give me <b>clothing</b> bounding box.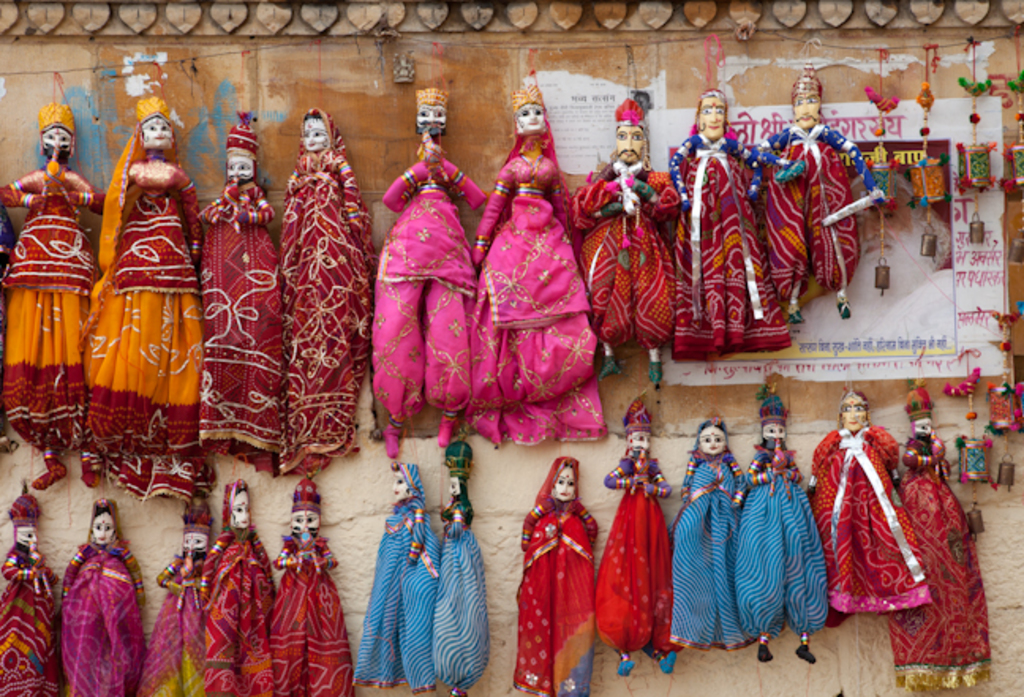
<region>0, 156, 112, 450</region>.
